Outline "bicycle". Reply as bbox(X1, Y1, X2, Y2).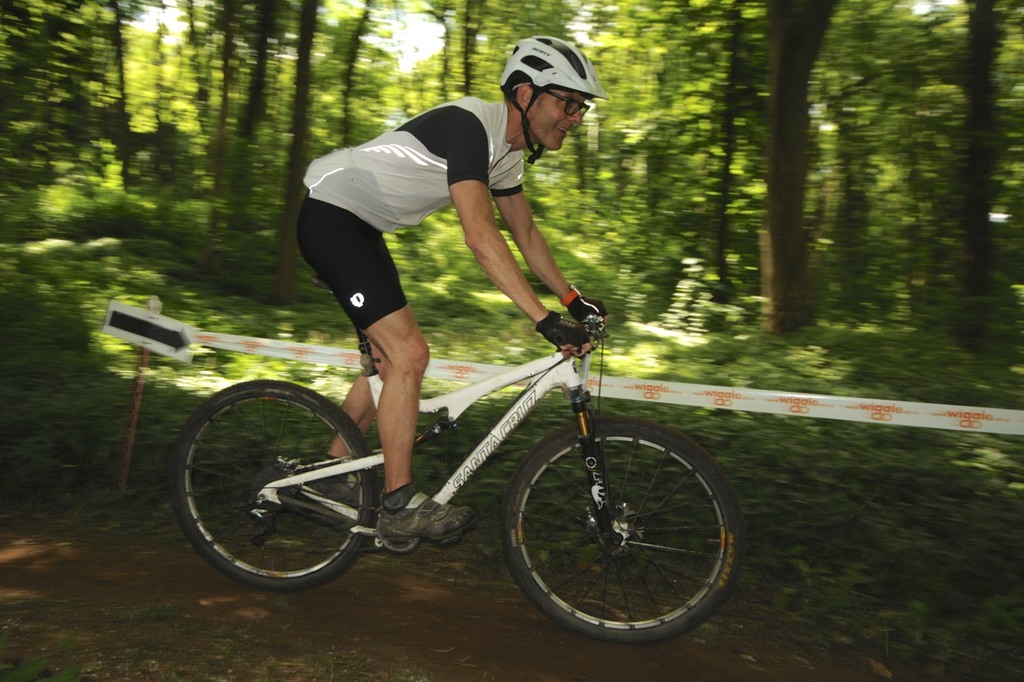
bbox(174, 316, 744, 645).
